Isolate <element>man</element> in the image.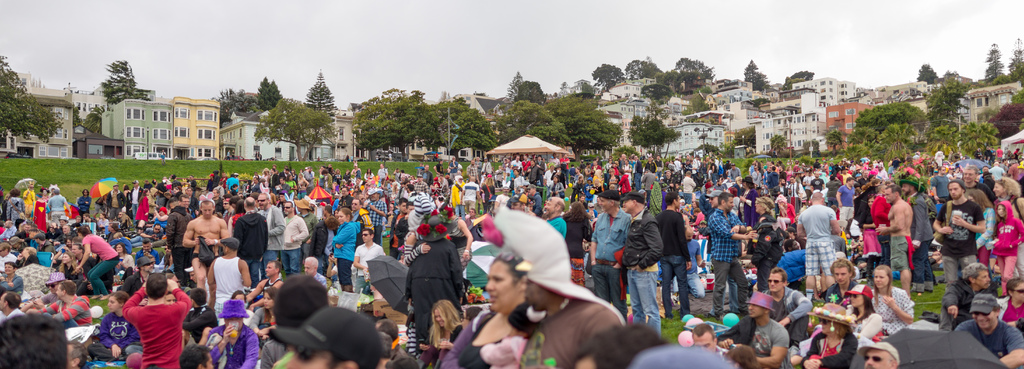
Isolated region: 557:152:573:183.
